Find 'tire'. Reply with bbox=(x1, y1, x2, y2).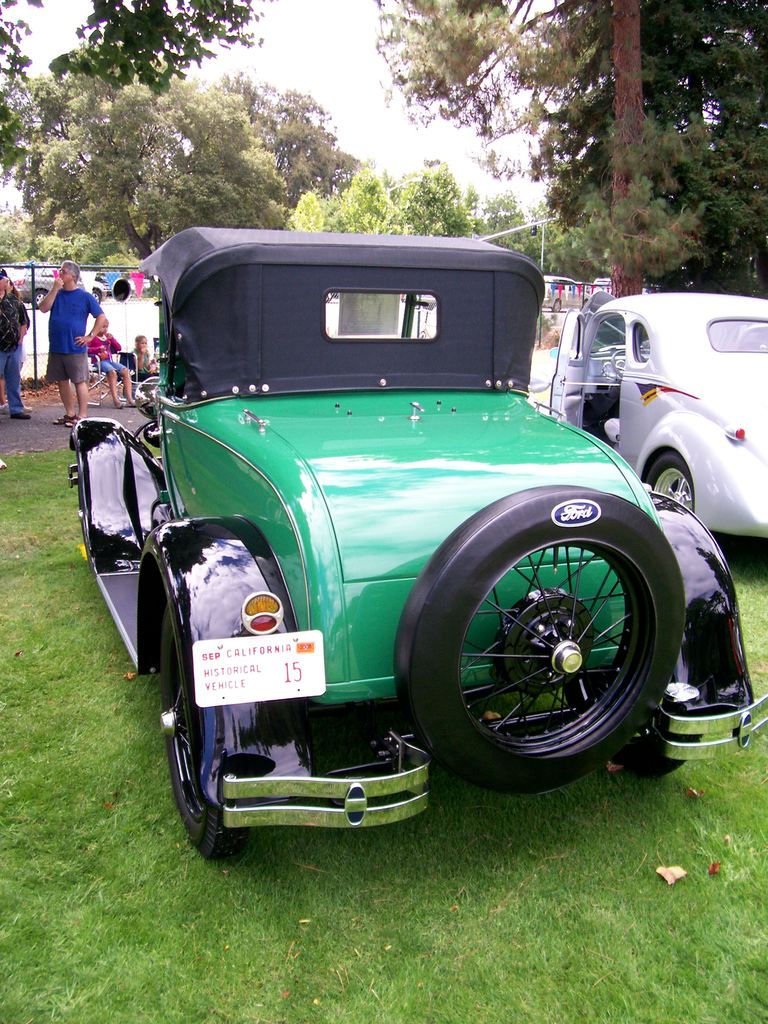
bbox=(69, 447, 120, 566).
